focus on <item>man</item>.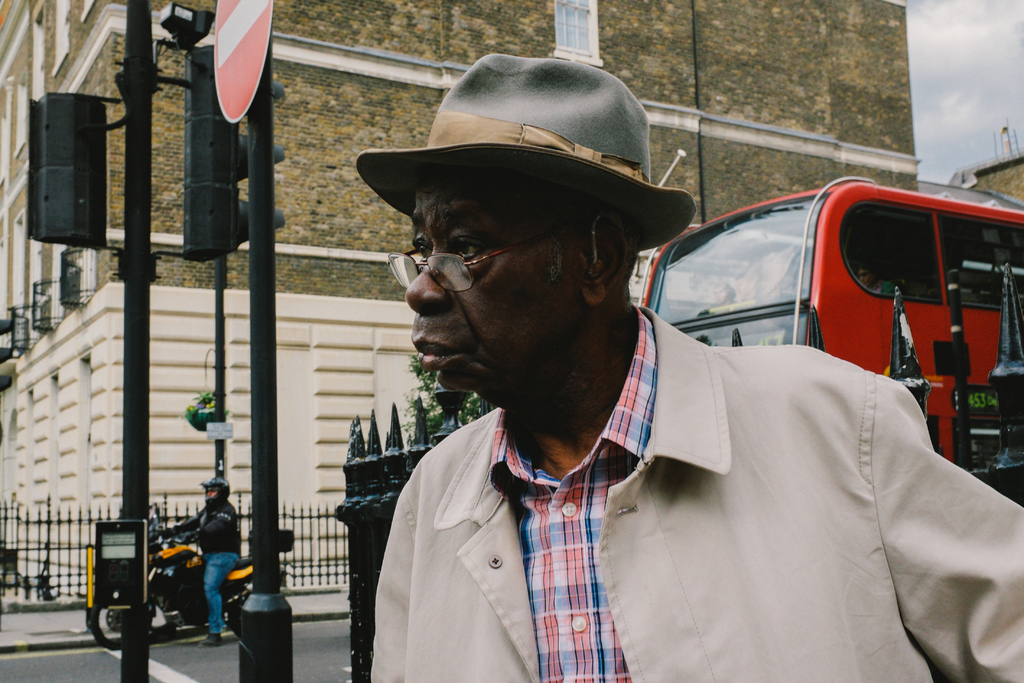
Focused at (164, 473, 243, 646).
